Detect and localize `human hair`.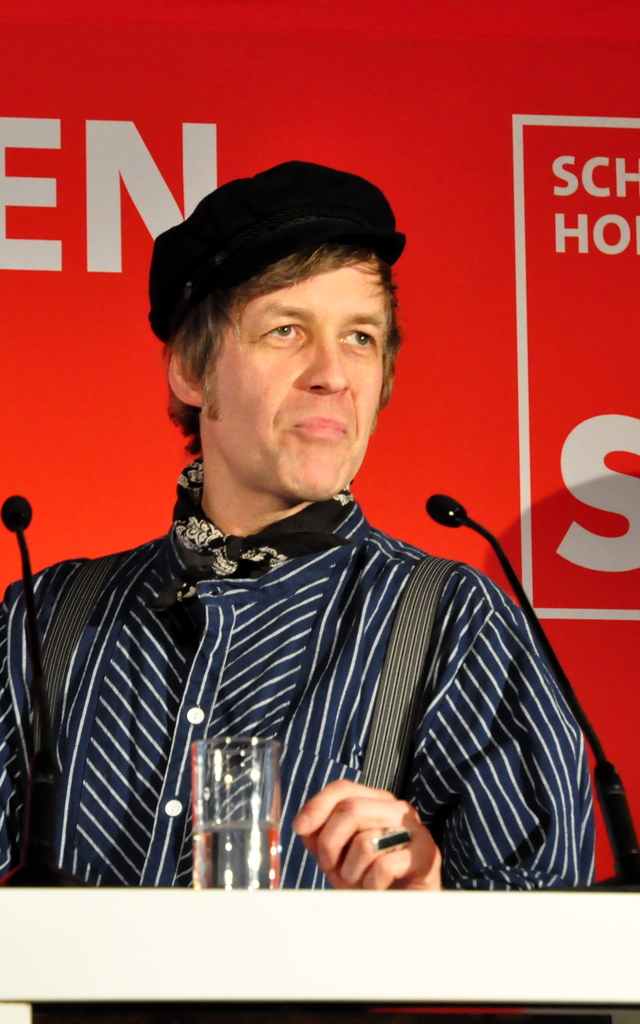
Localized at 159/195/395/358.
